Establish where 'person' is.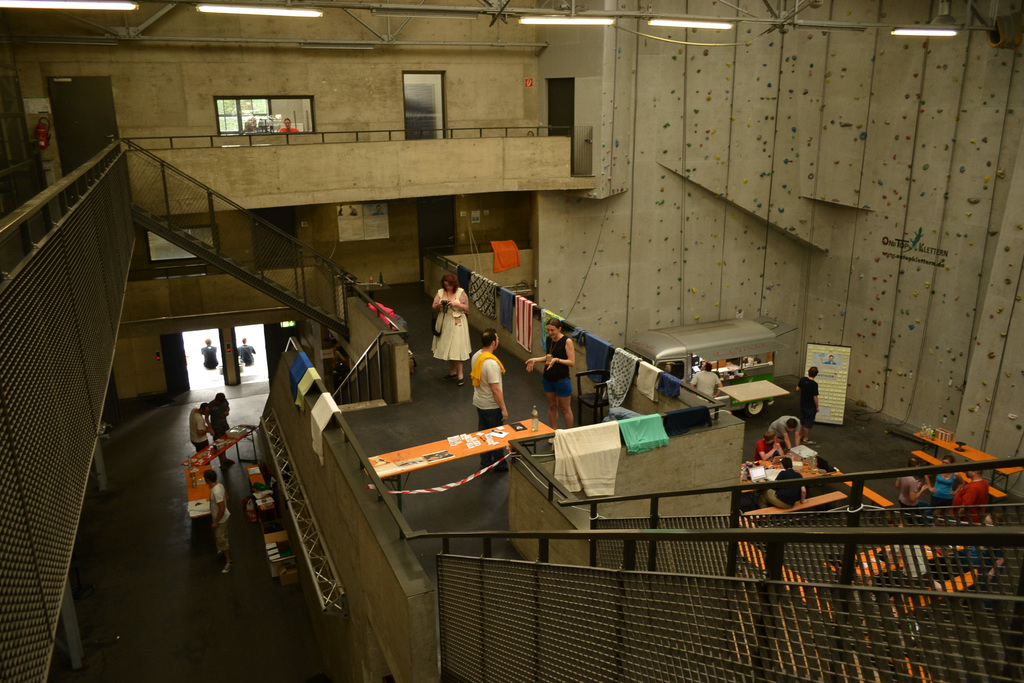
Established at left=188, top=397, right=212, bottom=454.
